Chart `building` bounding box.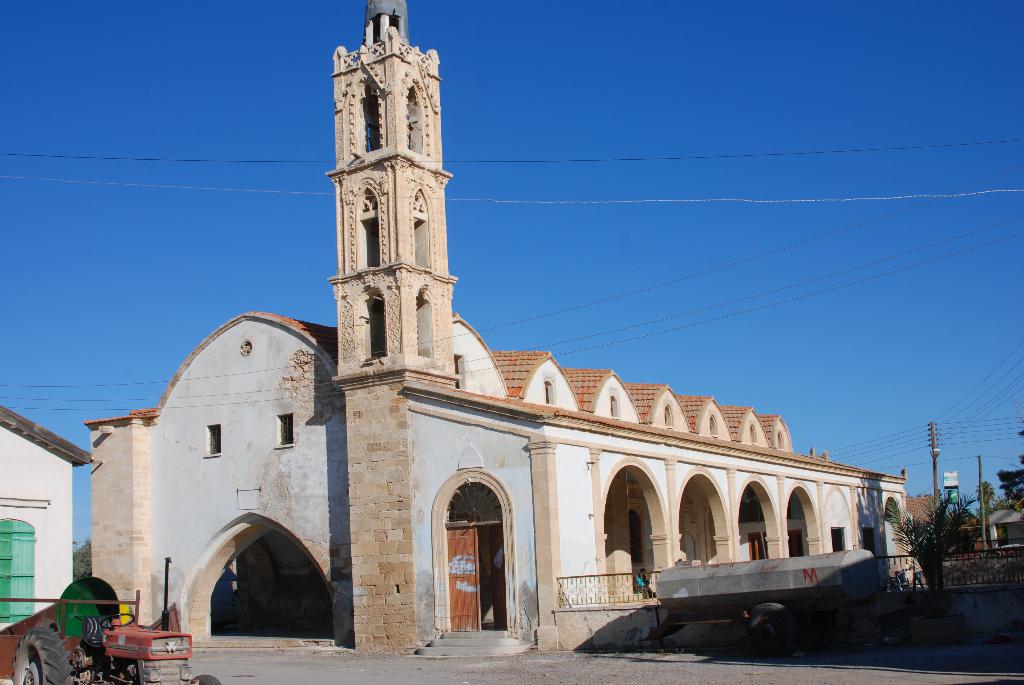
Charted: Rect(0, 403, 98, 632).
